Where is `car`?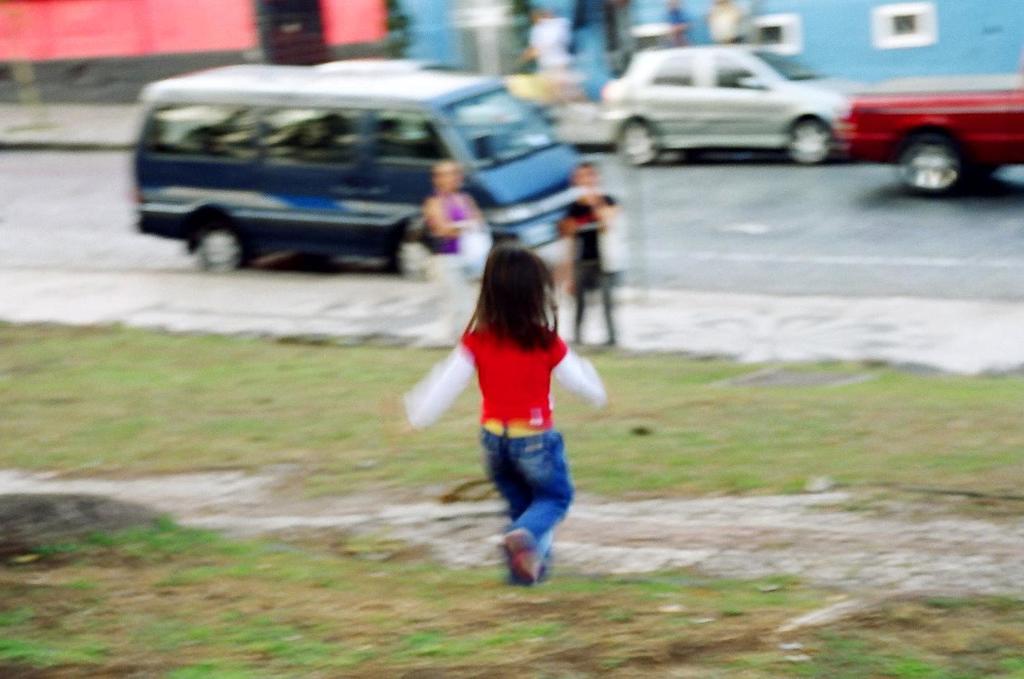
584:40:885:159.
